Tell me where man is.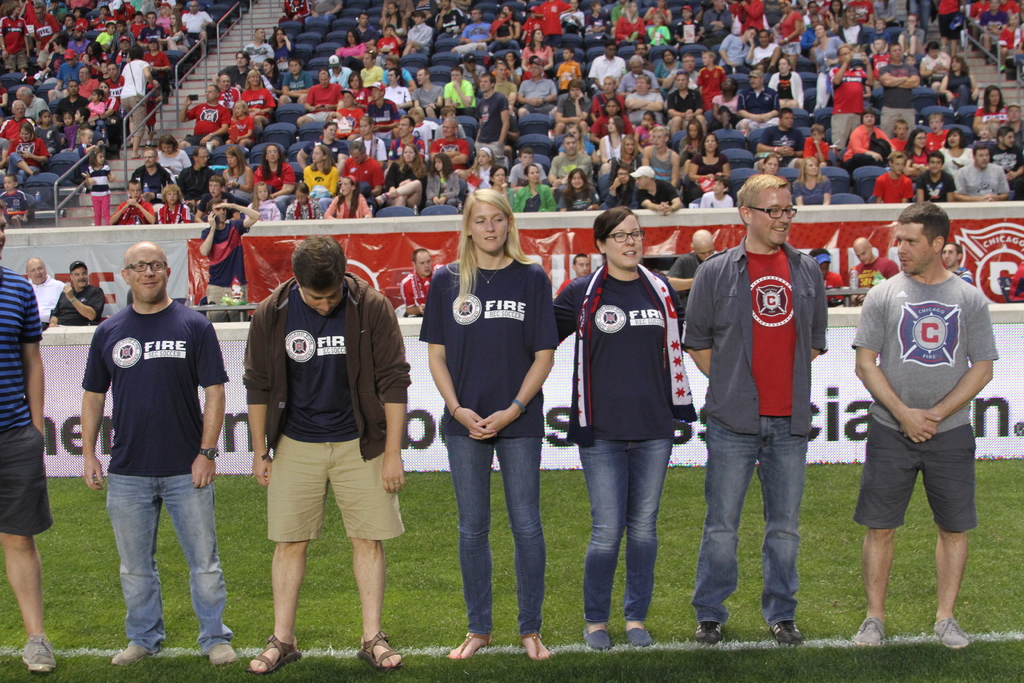
man is at Rect(67, 26, 92, 56).
